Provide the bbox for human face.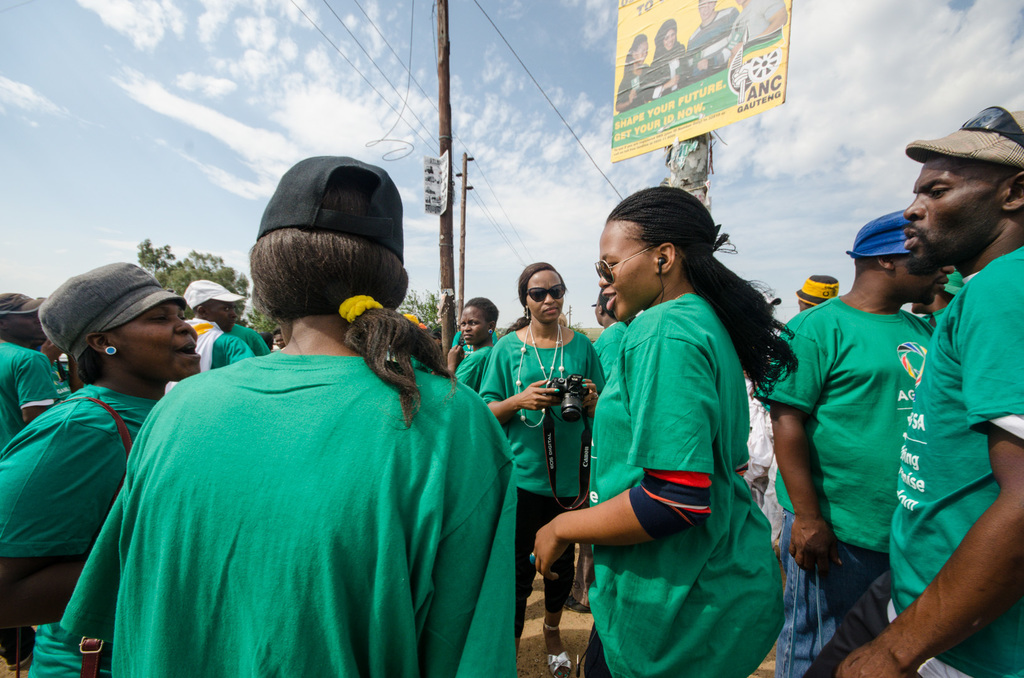
box(457, 302, 484, 350).
